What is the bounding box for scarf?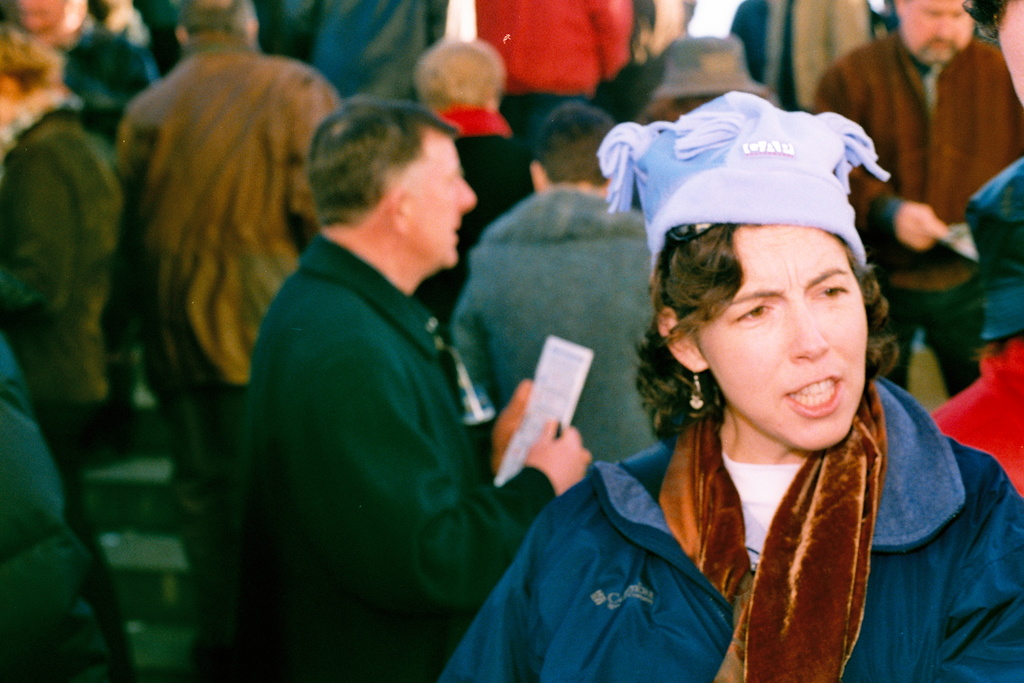
[113, 40, 338, 390].
